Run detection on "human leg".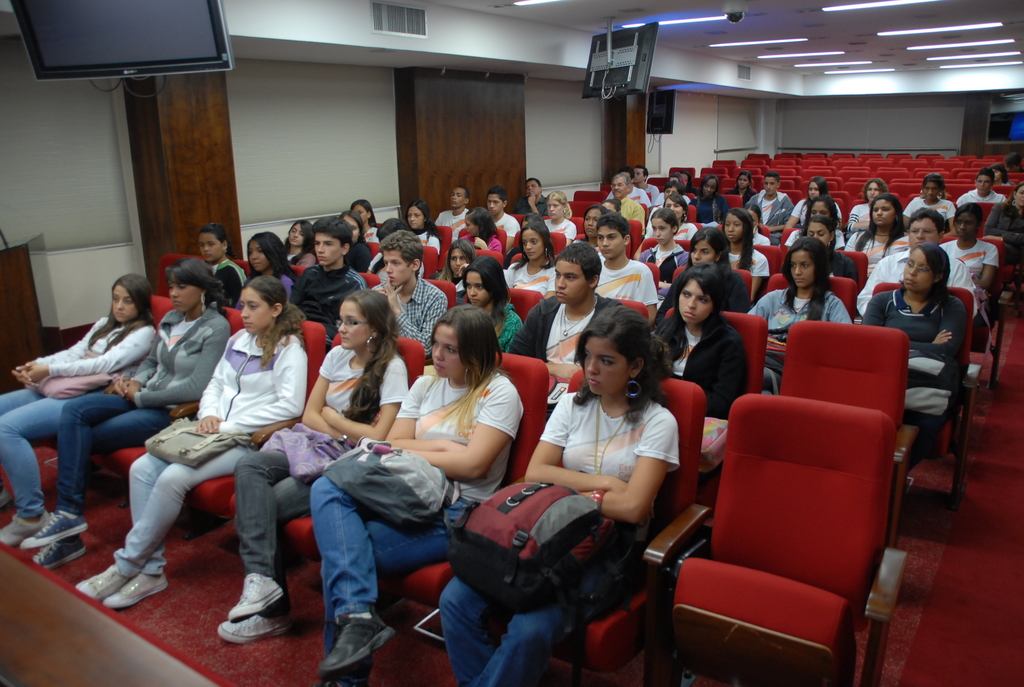
Result: <region>225, 448, 294, 619</region>.
